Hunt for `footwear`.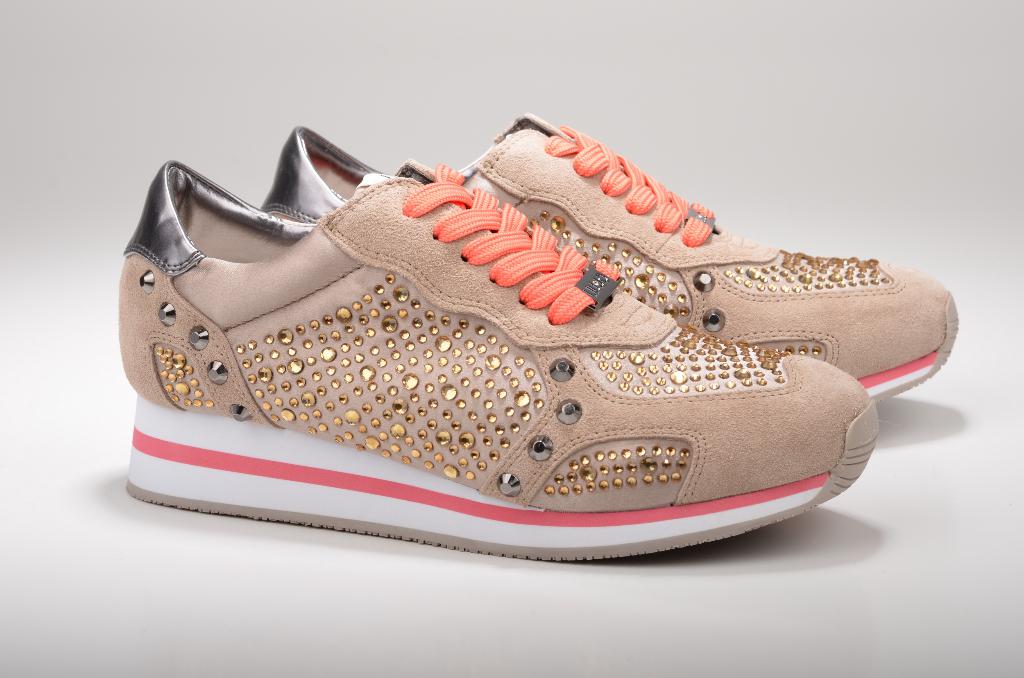
Hunted down at 259 102 963 412.
